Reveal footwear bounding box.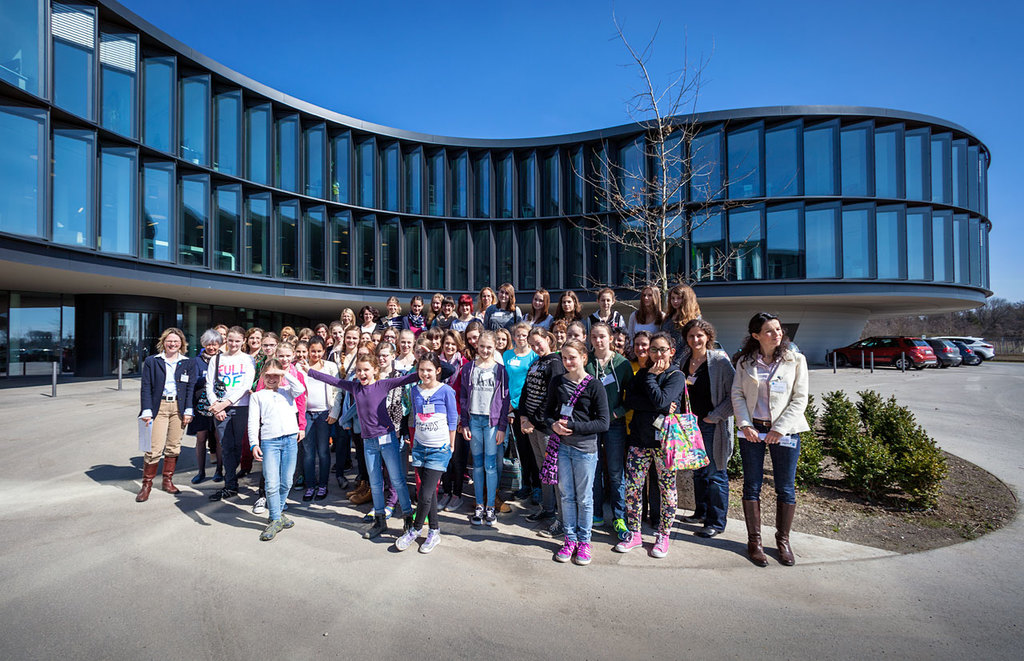
Revealed: (191,463,206,489).
